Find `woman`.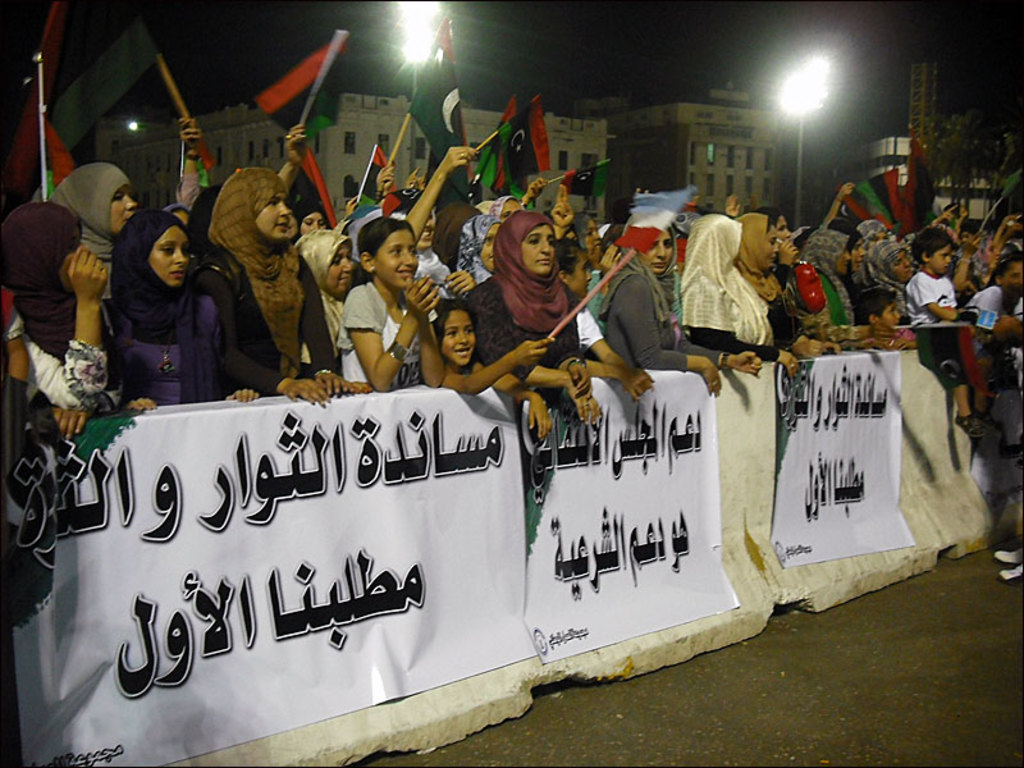
region(293, 229, 364, 389).
